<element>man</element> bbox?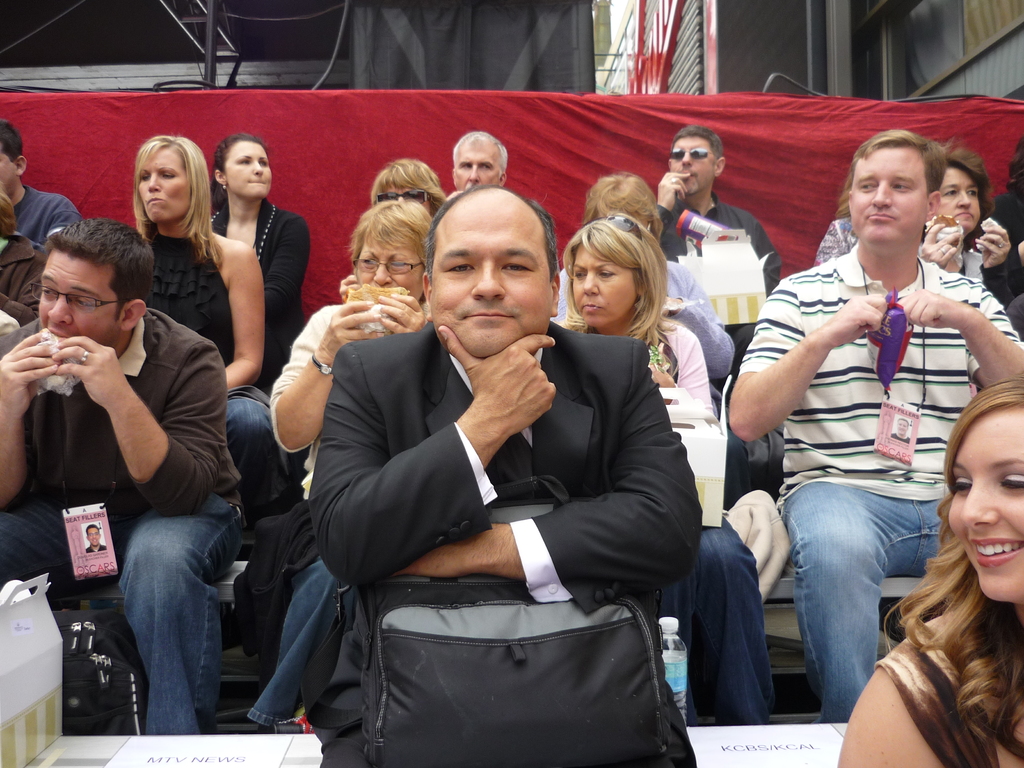
bbox=(299, 184, 704, 767)
